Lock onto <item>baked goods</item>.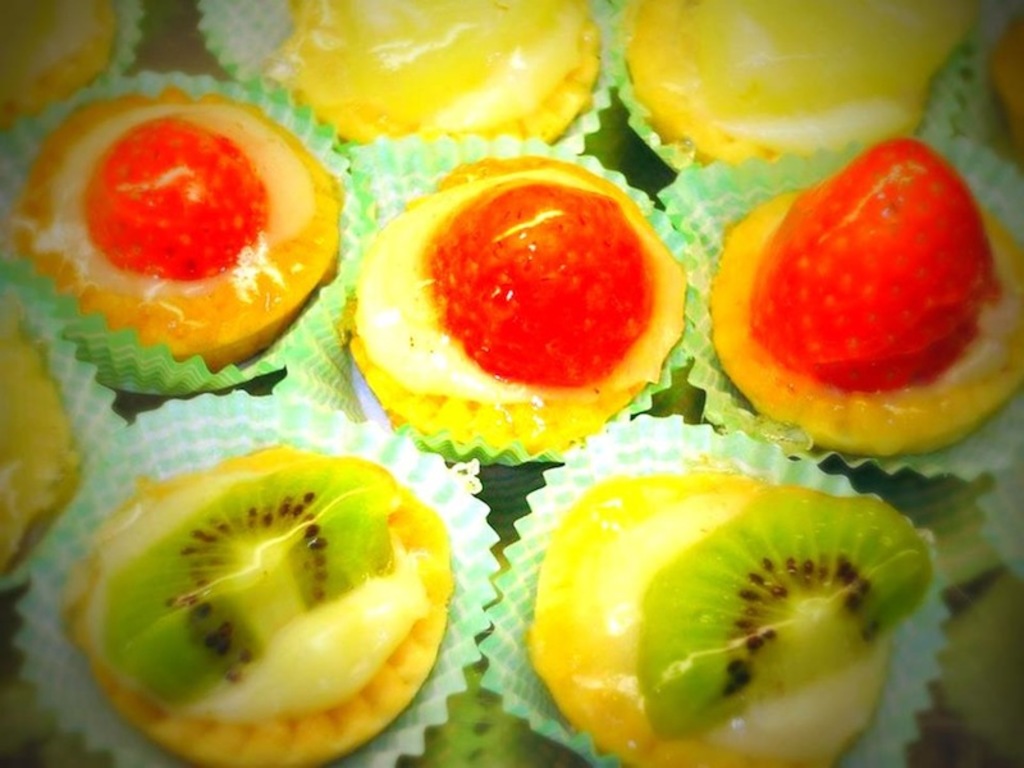
Locked: pyautogui.locateOnScreen(704, 134, 1023, 463).
